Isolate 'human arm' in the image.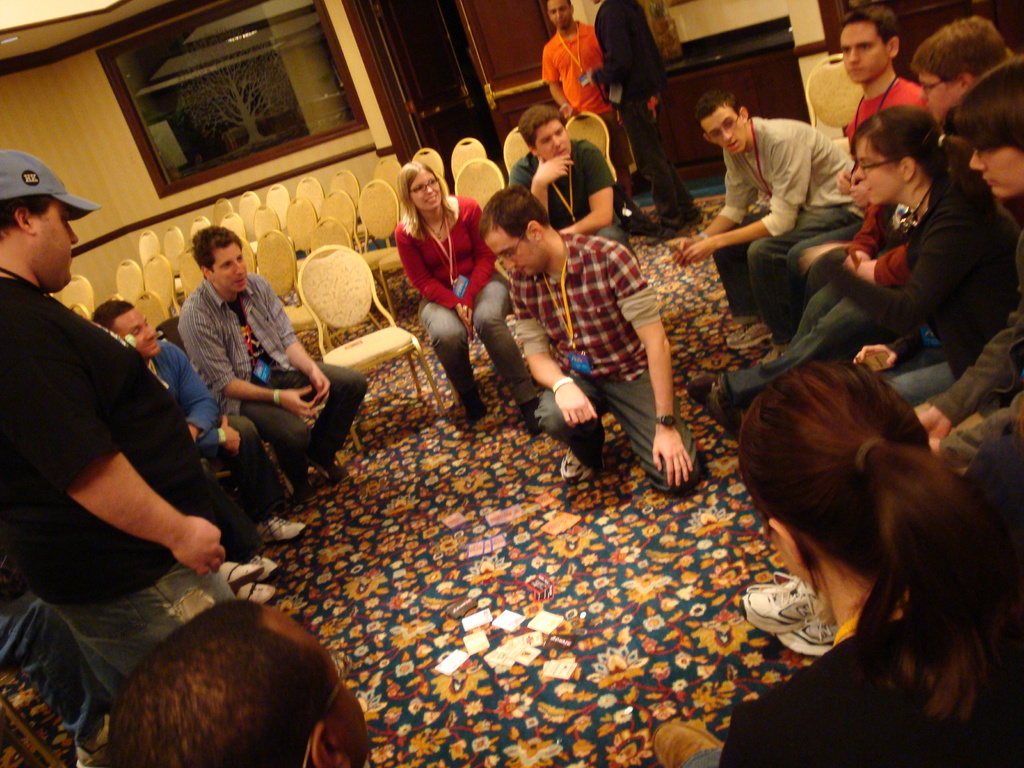
Isolated region: 509/155/574/216.
